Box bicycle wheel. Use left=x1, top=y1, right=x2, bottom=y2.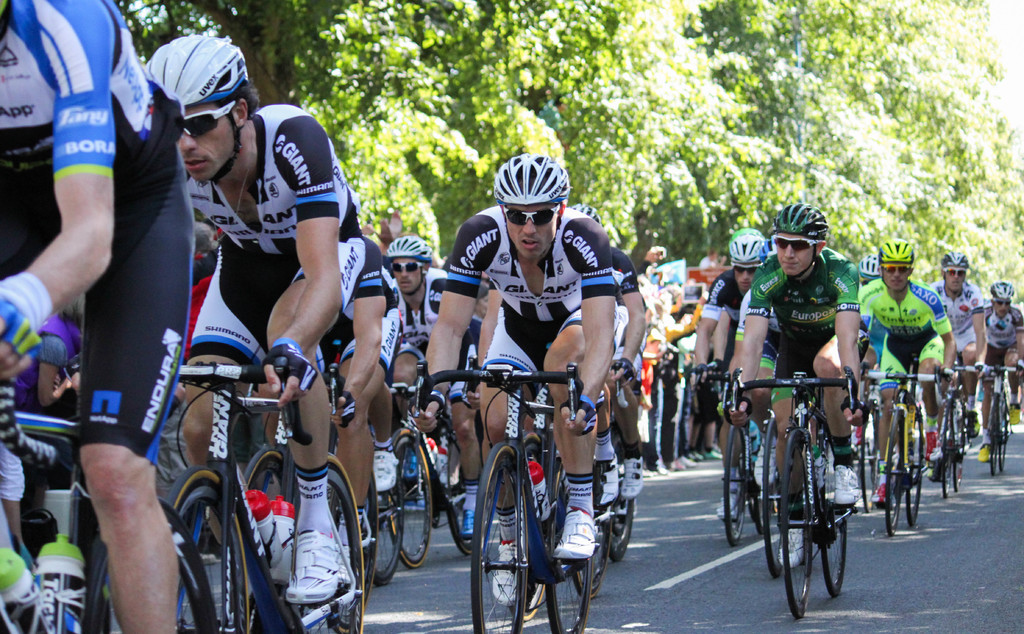
left=776, top=429, right=813, bottom=621.
